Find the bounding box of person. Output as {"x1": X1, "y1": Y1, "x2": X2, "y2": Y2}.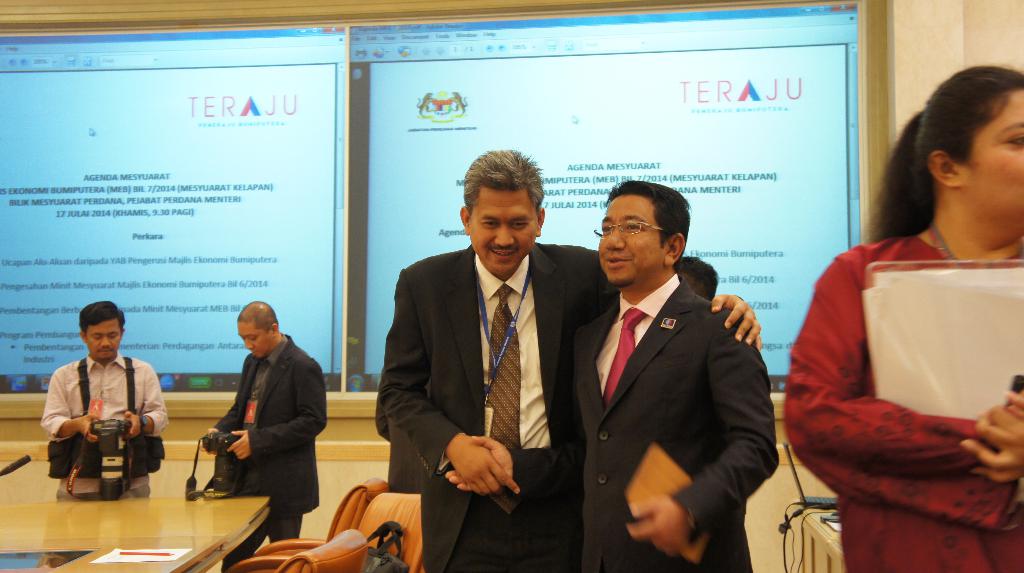
{"x1": 367, "y1": 377, "x2": 435, "y2": 495}.
